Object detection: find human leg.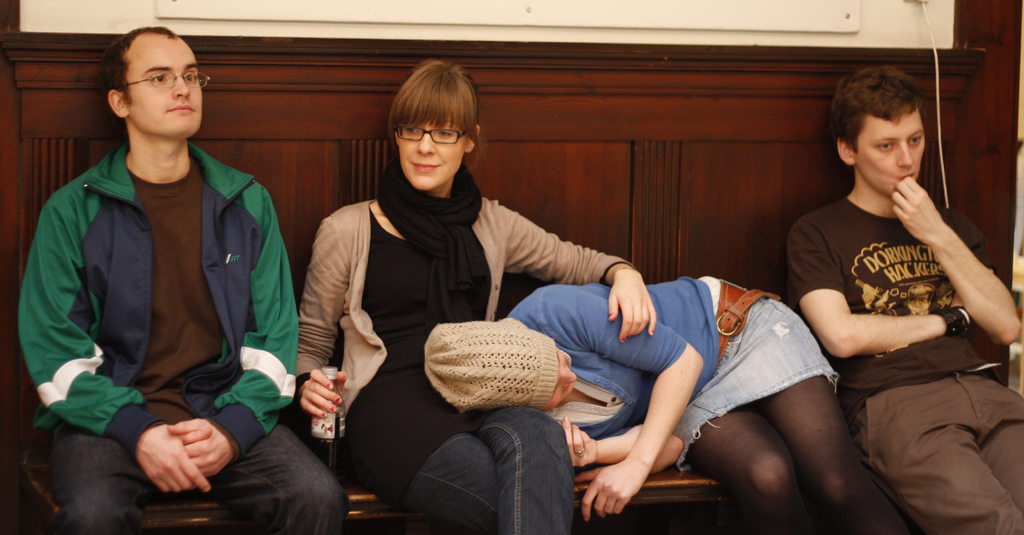
956,351,1023,507.
